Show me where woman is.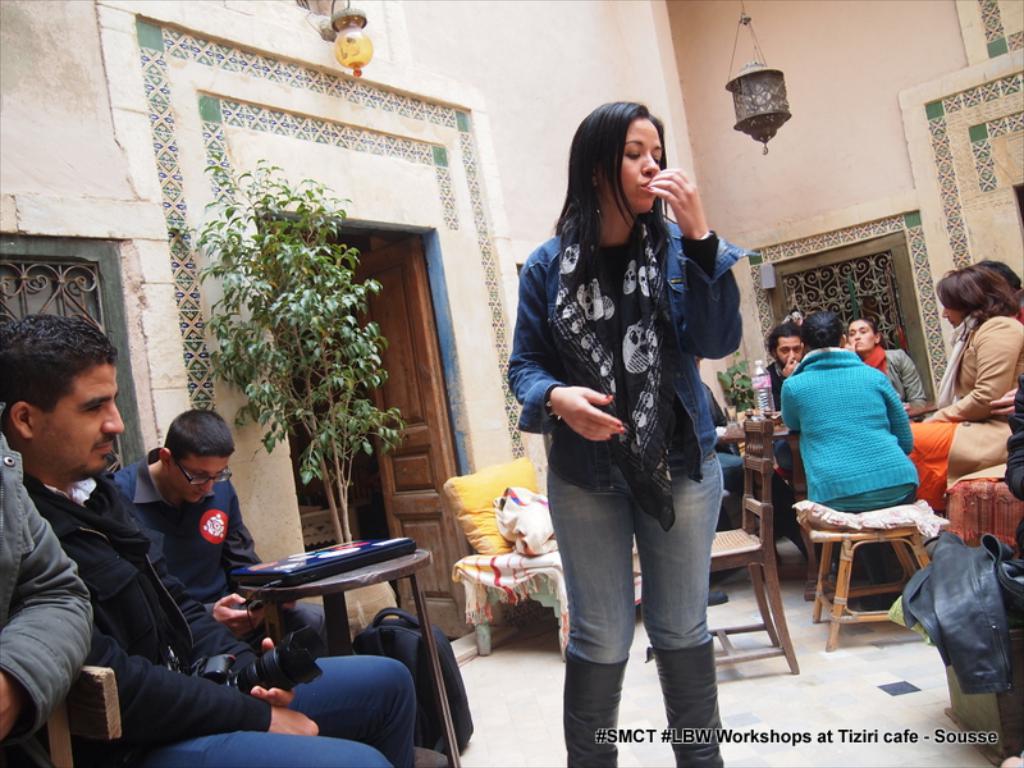
woman is at box(924, 264, 1023, 509).
